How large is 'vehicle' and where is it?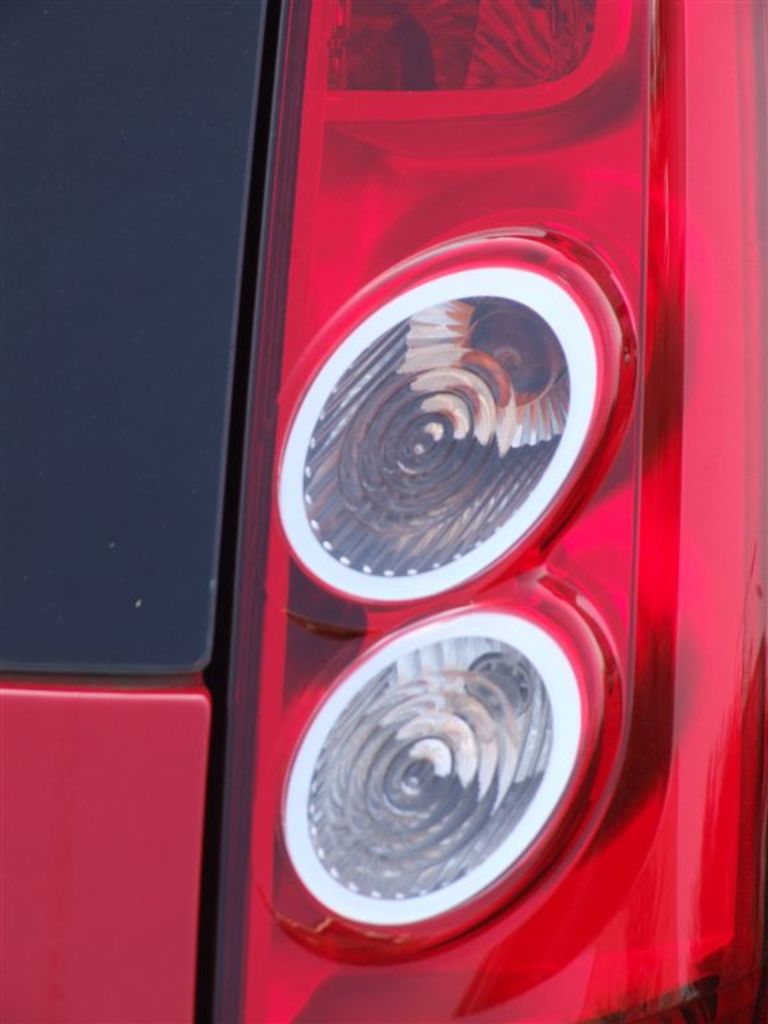
Bounding box: [left=0, top=0, right=767, bottom=1023].
